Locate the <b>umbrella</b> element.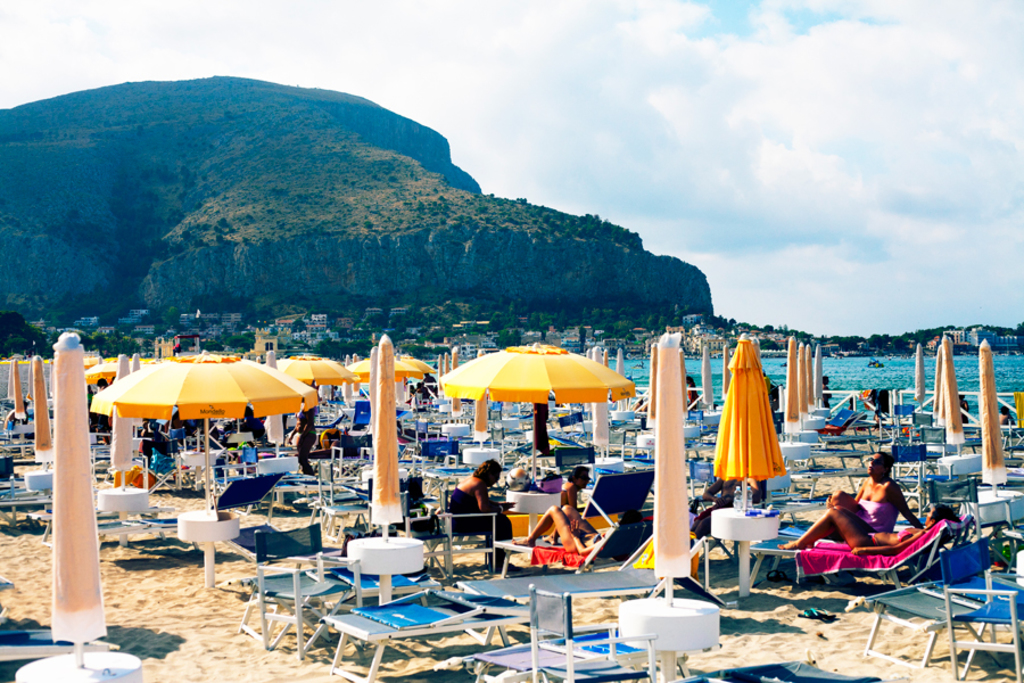
Element bbox: crop(349, 352, 426, 411).
